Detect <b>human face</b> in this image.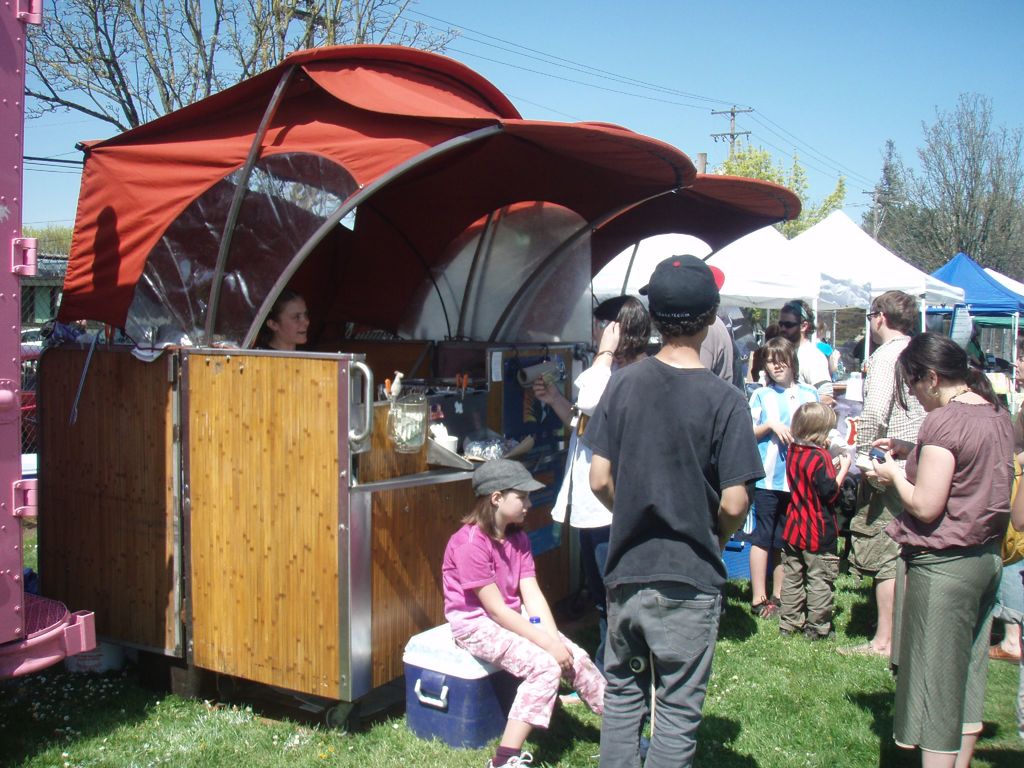
Detection: 866:306:881:344.
